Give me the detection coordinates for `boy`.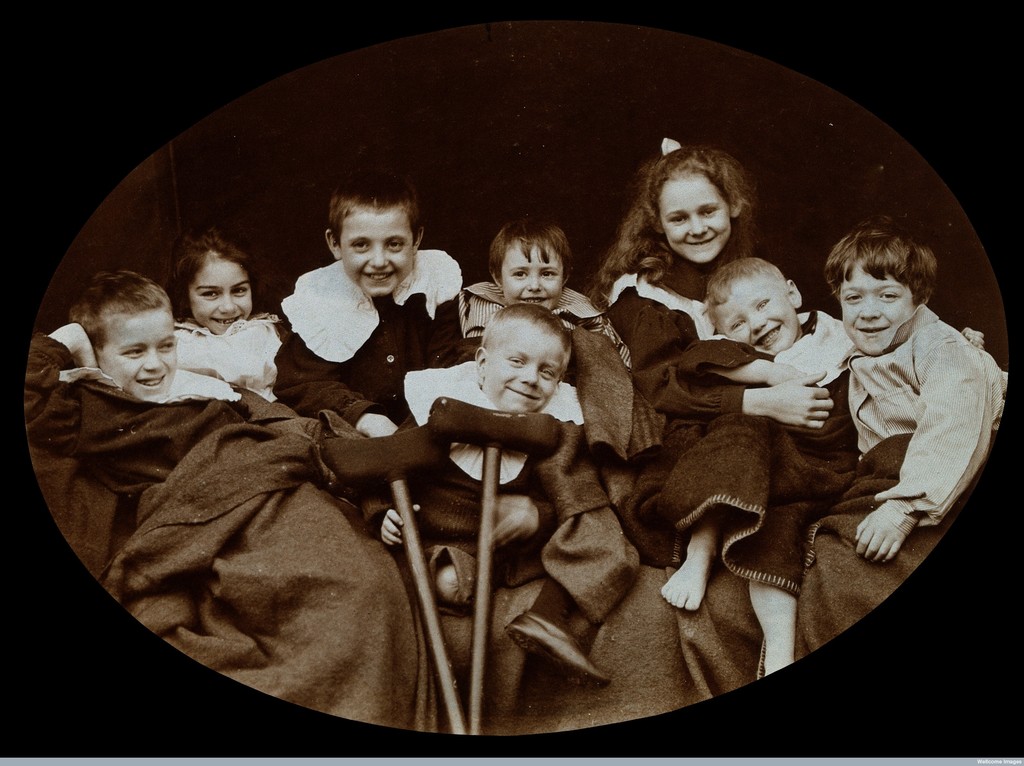
24/264/292/535.
